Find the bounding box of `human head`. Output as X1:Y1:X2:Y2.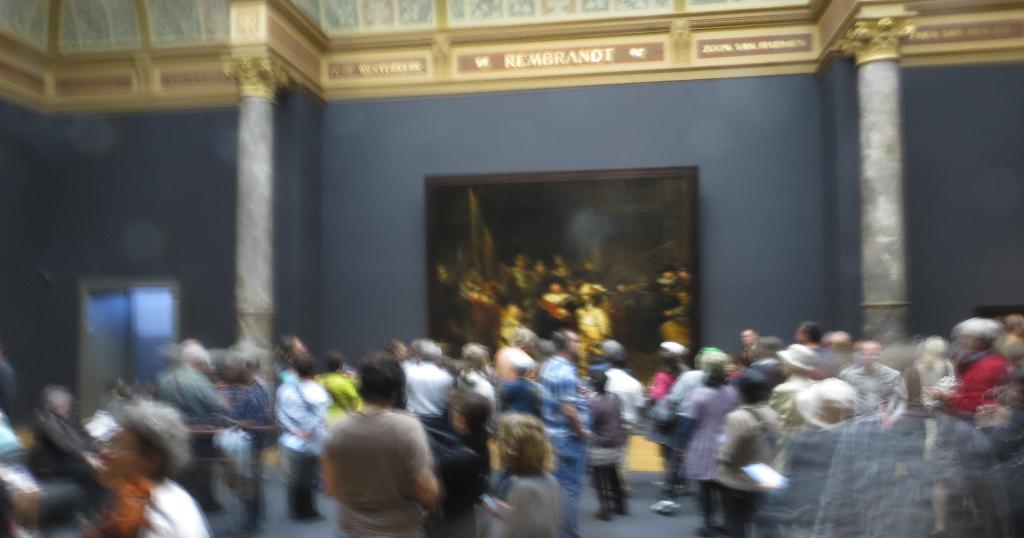
795:375:864:432.
